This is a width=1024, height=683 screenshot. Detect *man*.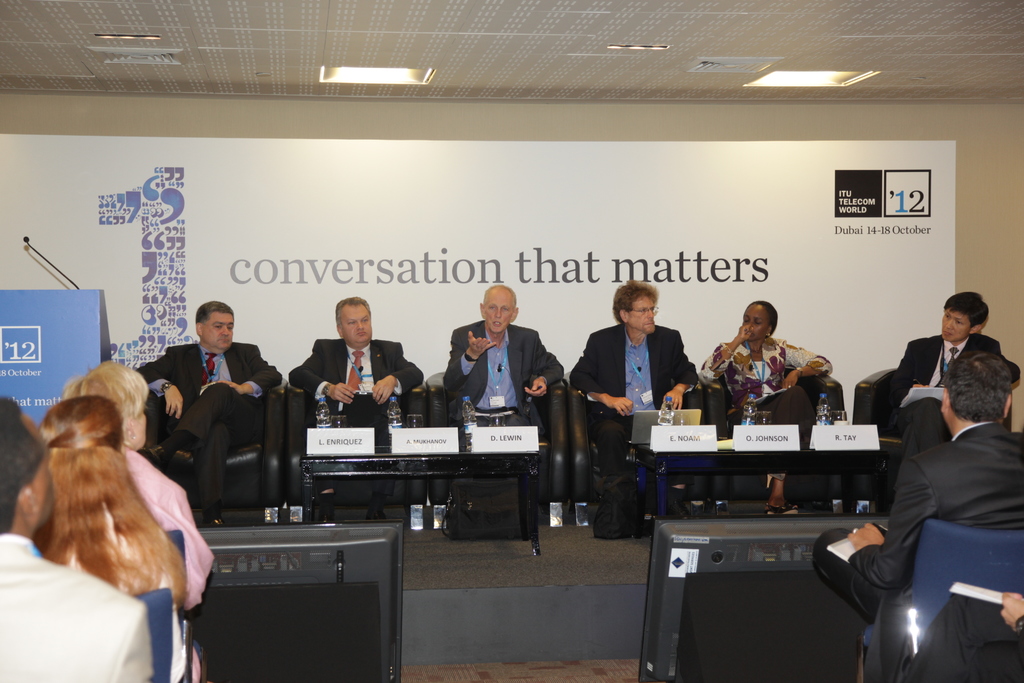
x1=138, y1=300, x2=288, y2=520.
